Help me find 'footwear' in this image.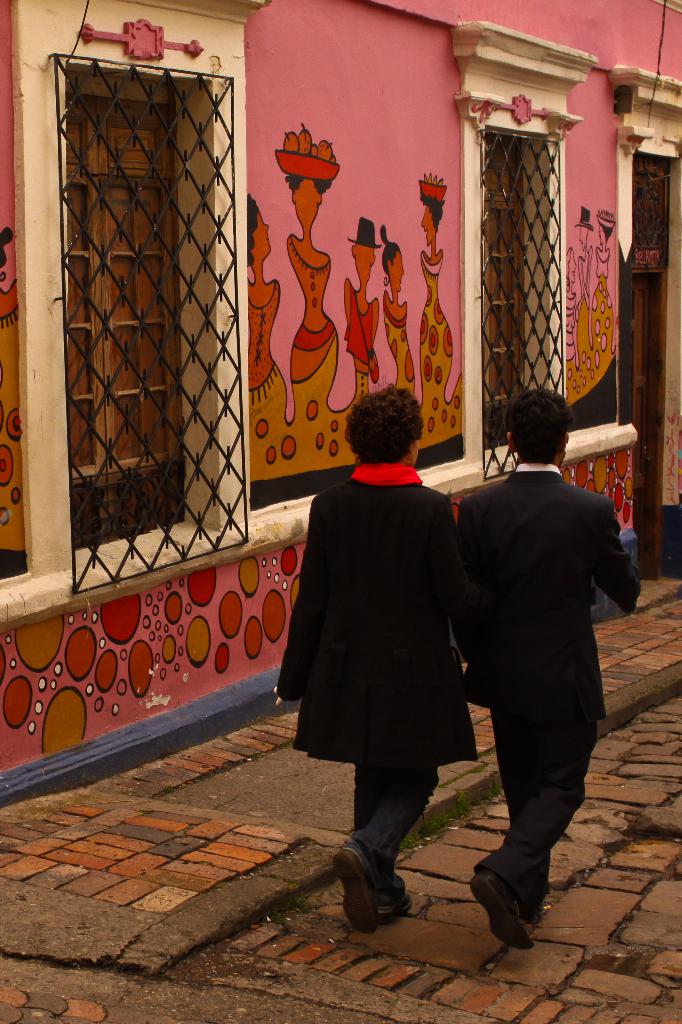
Found it: crop(468, 872, 533, 946).
